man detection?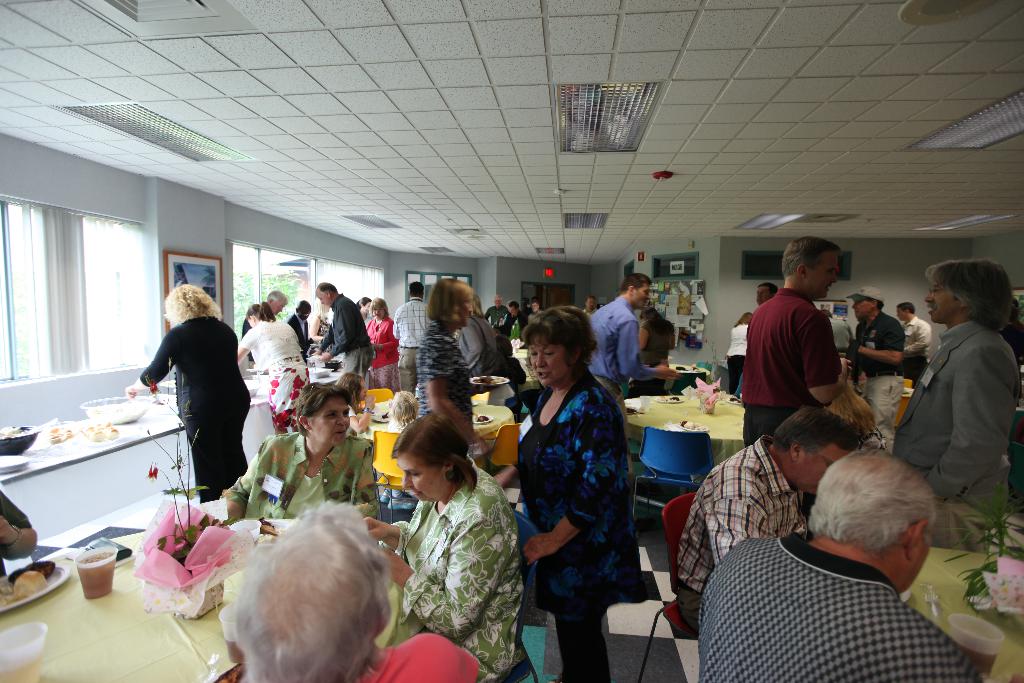
pyautogui.locateOnScreen(238, 289, 289, 361)
